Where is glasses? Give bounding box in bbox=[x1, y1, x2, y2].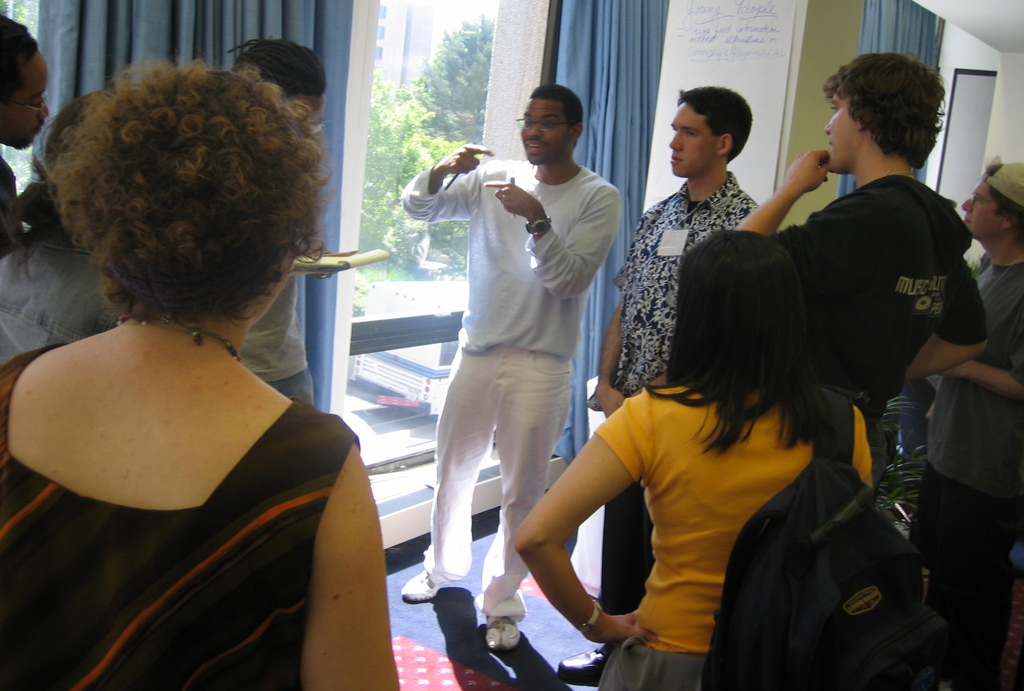
bbox=[967, 194, 1005, 207].
